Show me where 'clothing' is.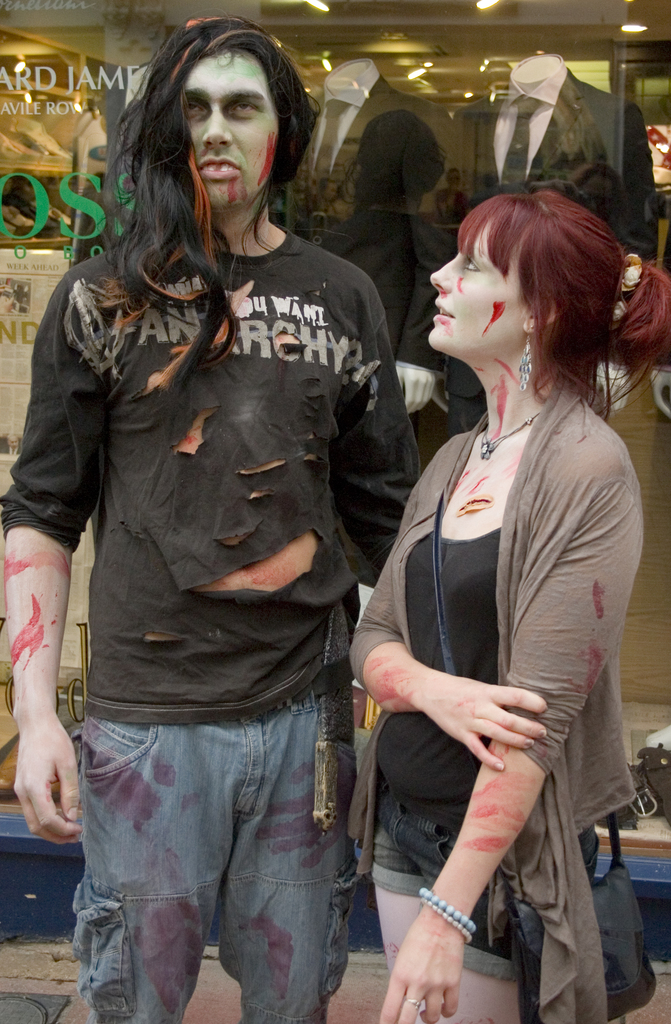
'clothing' is at box=[341, 372, 642, 1020].
